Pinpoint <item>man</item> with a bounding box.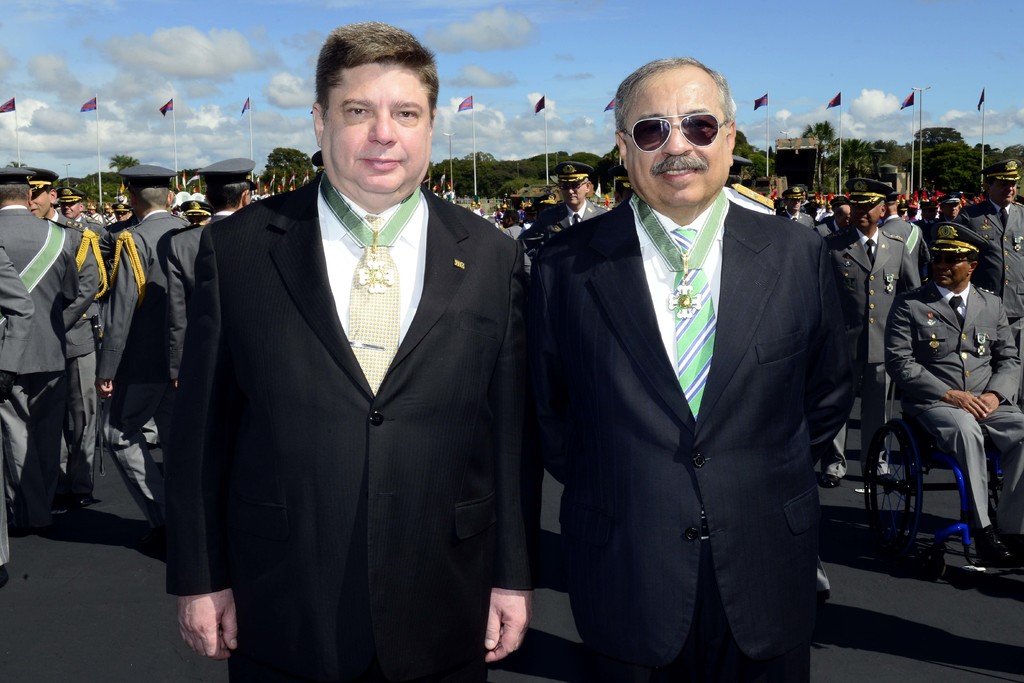
bbox=(538, 63, 863, 682).
